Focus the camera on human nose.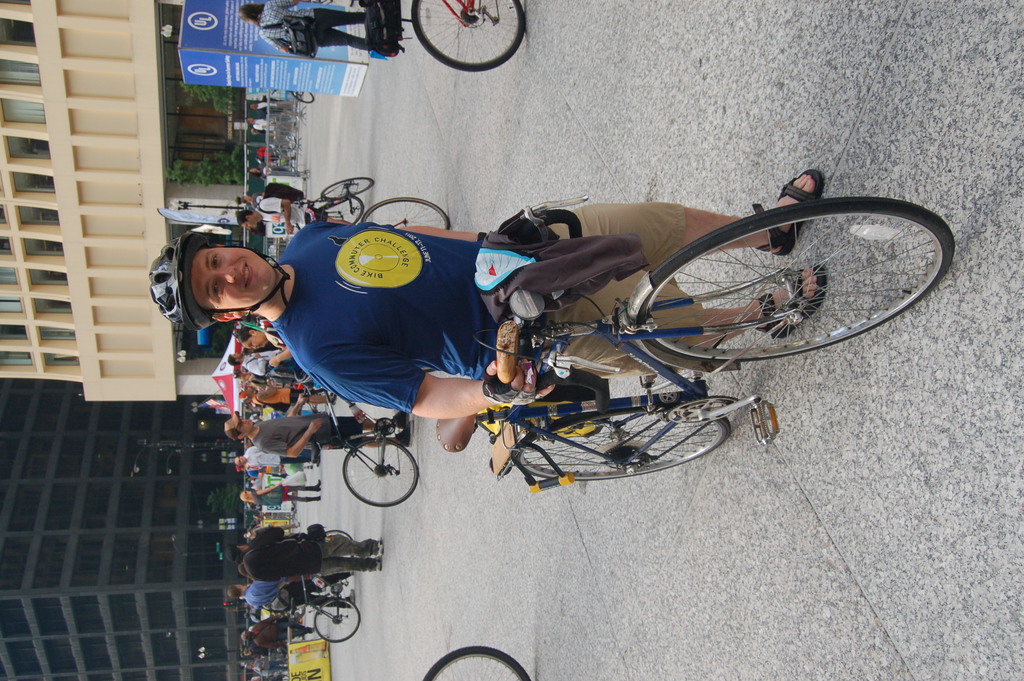
Focus region: 253 343 256 350.
